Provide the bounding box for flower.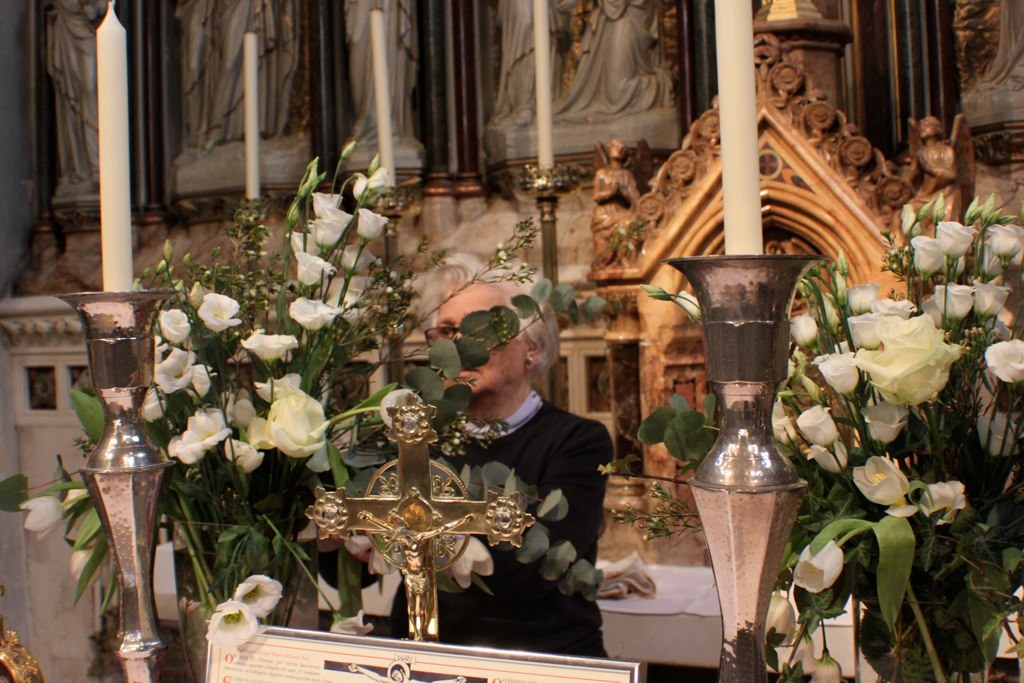
rect(28, 492, 69, 535).
